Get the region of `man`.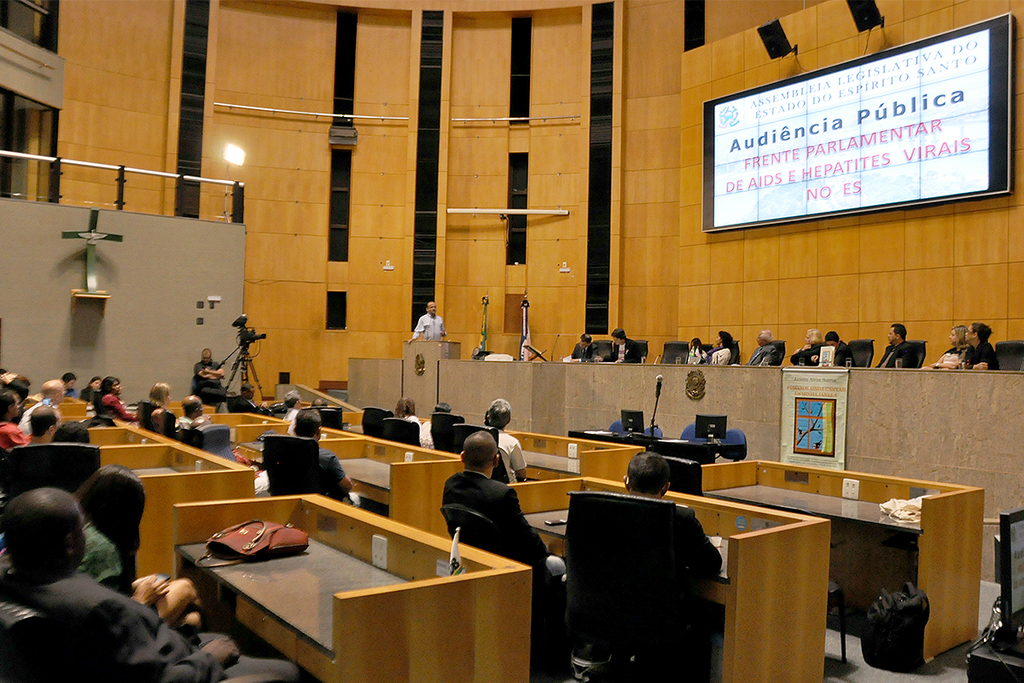
[x1=266, y1=389, x2=300, y2=417].
